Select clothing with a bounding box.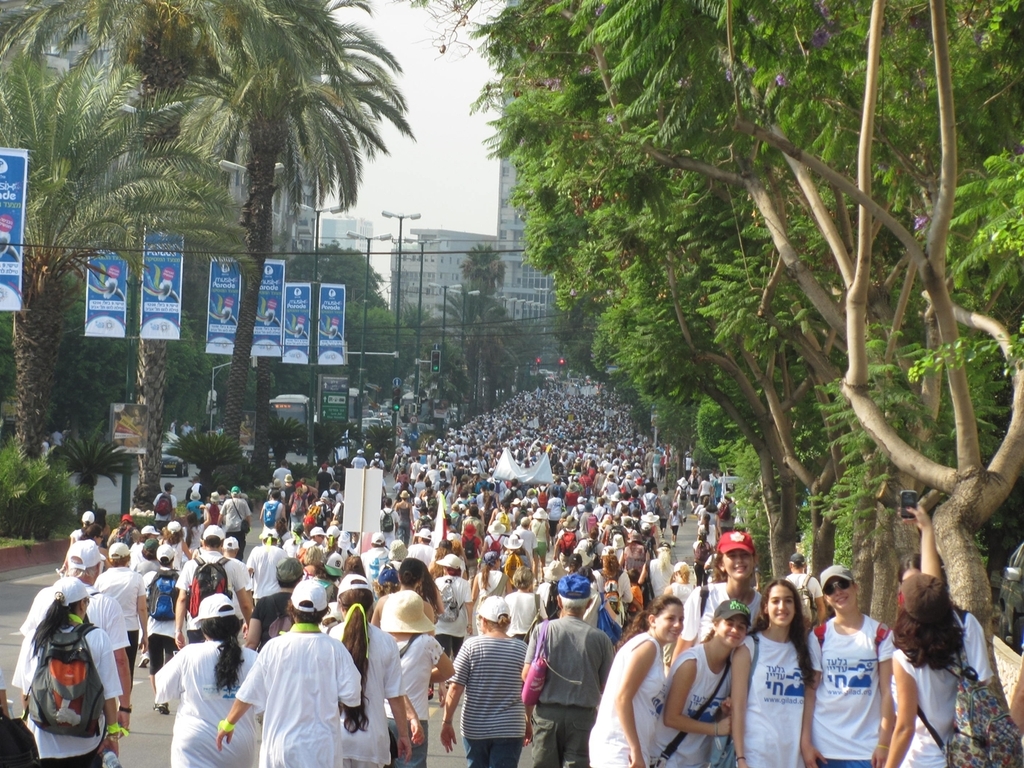
box=[220, 498, 252, 542].
